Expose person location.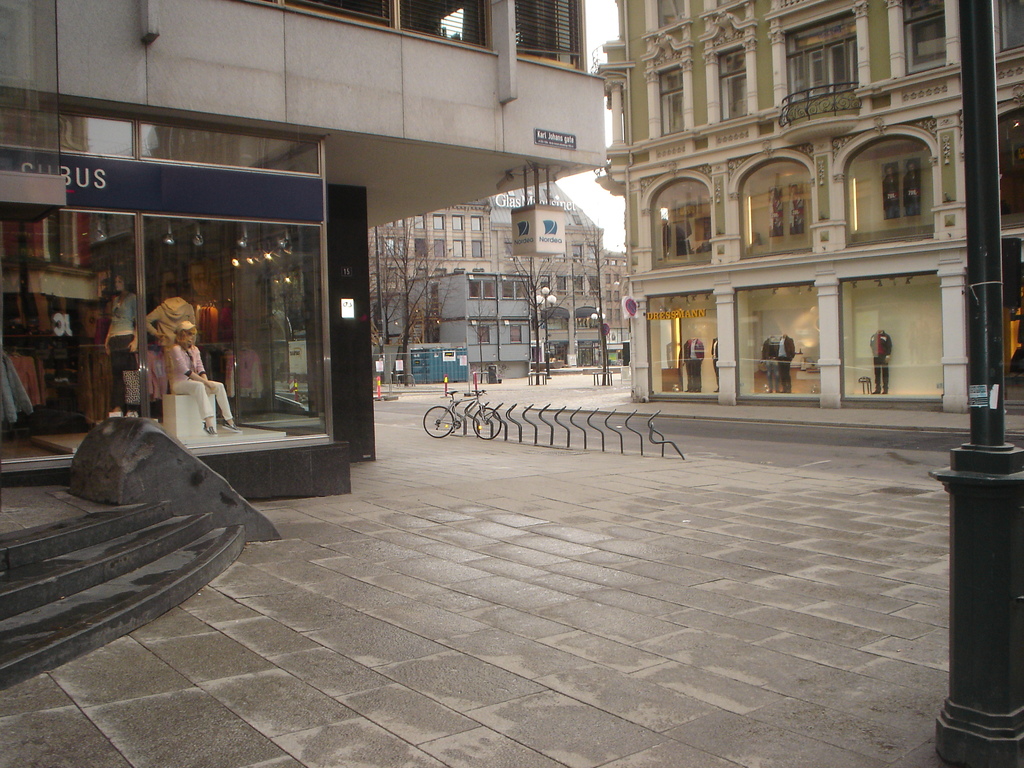
Exposed at 866,328,893,392.
